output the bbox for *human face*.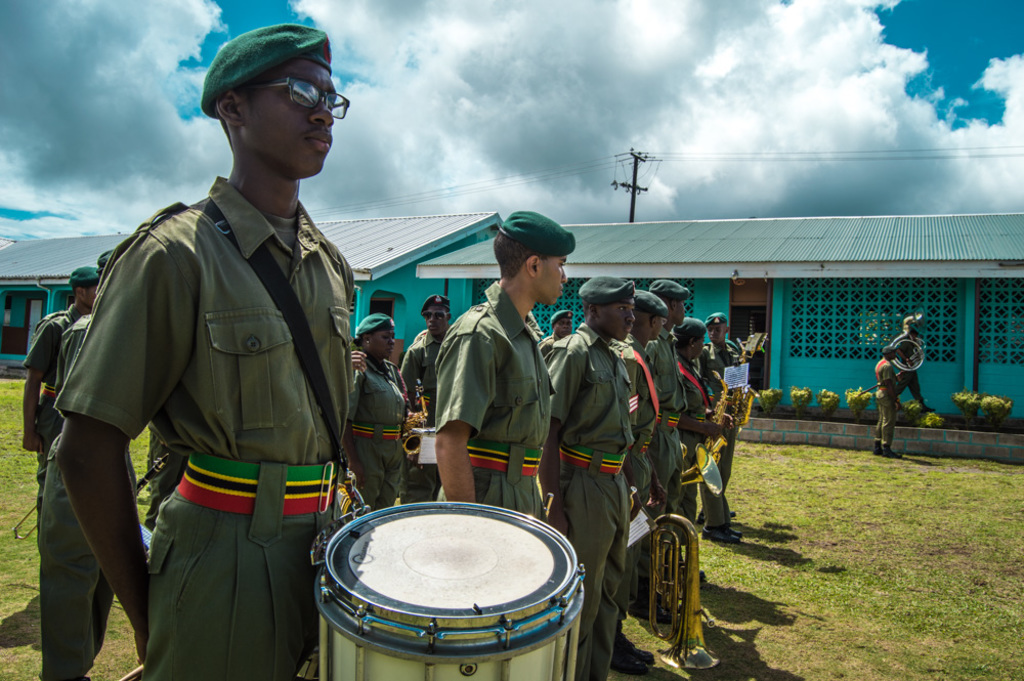
[709, 323, 724, 344].
